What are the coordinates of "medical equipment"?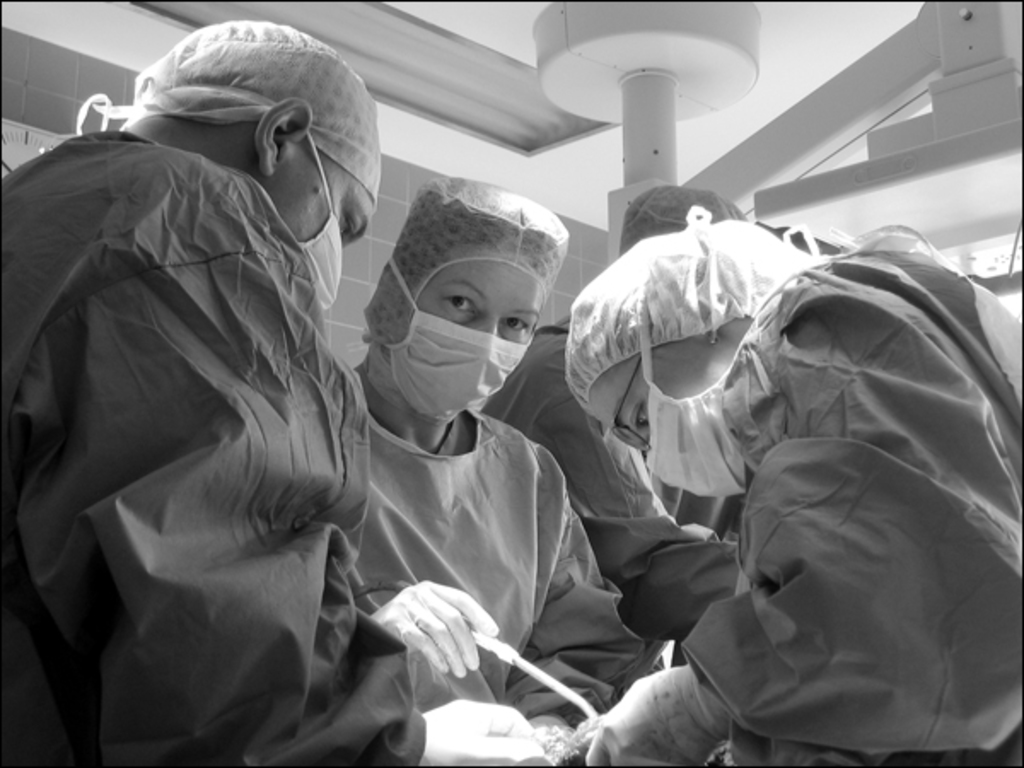
<region>474, 623, 597, 729</region>.
